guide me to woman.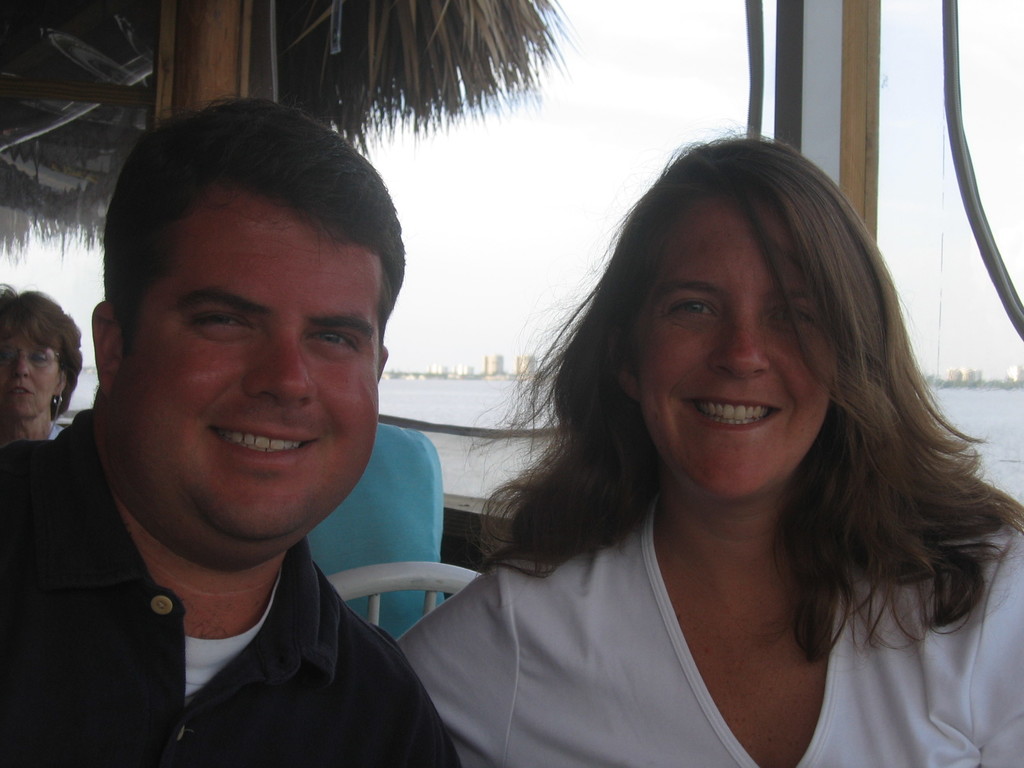
Guidance: [x1=0, y1=279, x2=86, y2=448].
